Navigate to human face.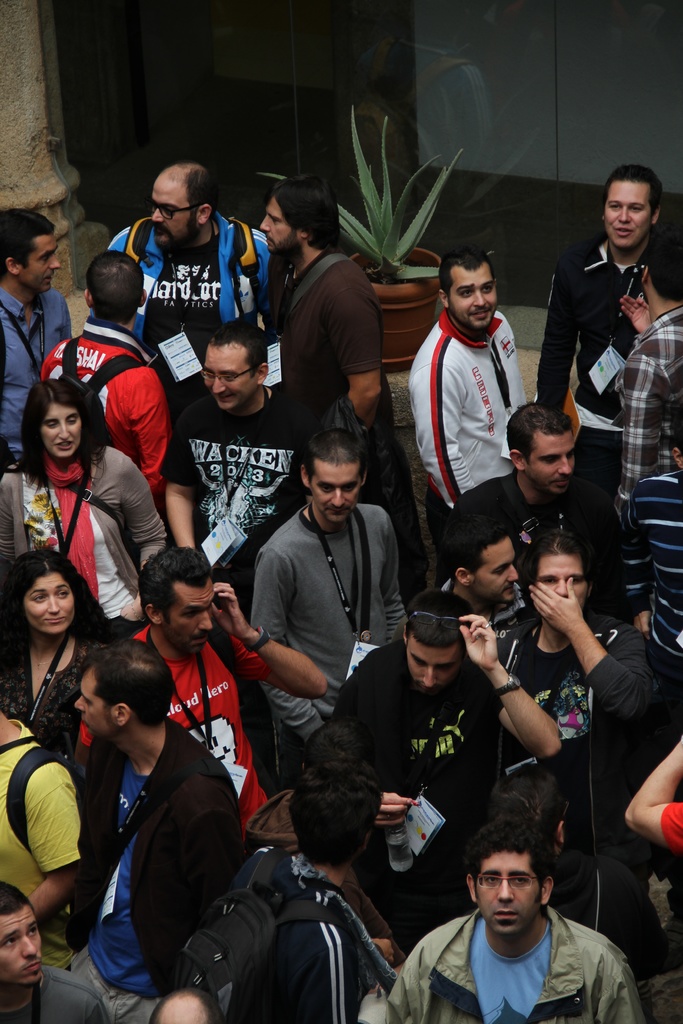
Navigation target: region(406, 637, 462, 691).
